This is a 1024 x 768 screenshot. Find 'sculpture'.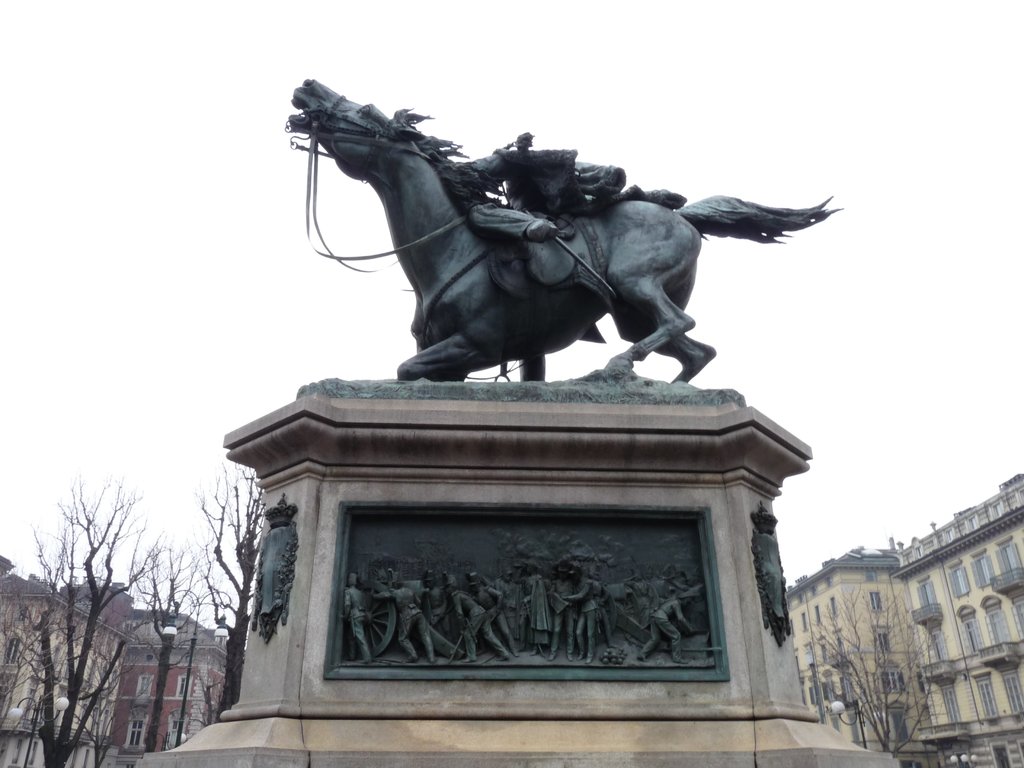
Bounding box: {"left": 342, "top": 573, "right": 371, "bottom": 666}.
